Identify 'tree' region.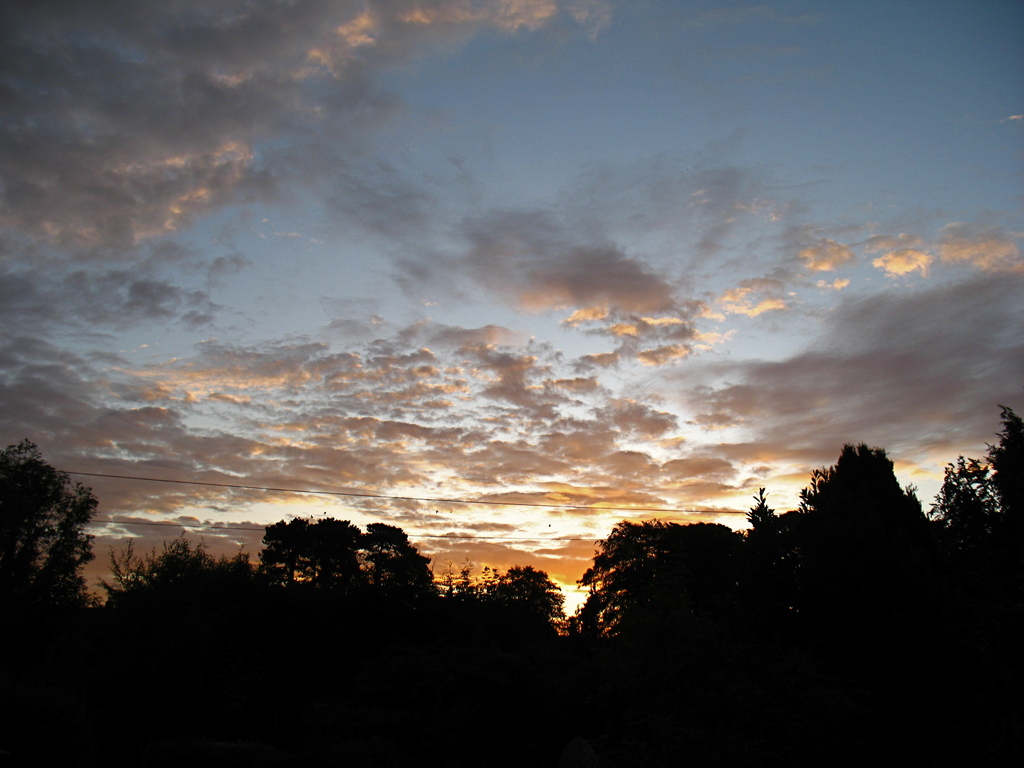
Region: <bbox>927, 451, 988, 767</bbox>.
